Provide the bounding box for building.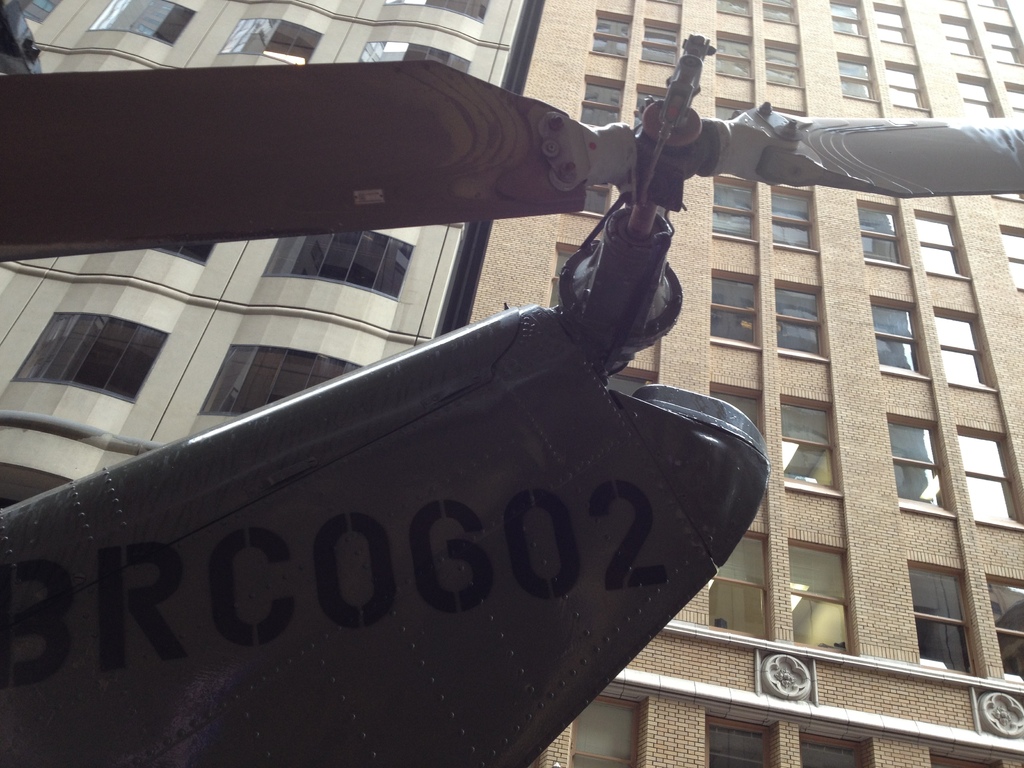
bbox=[0, 0, 531, 511].
